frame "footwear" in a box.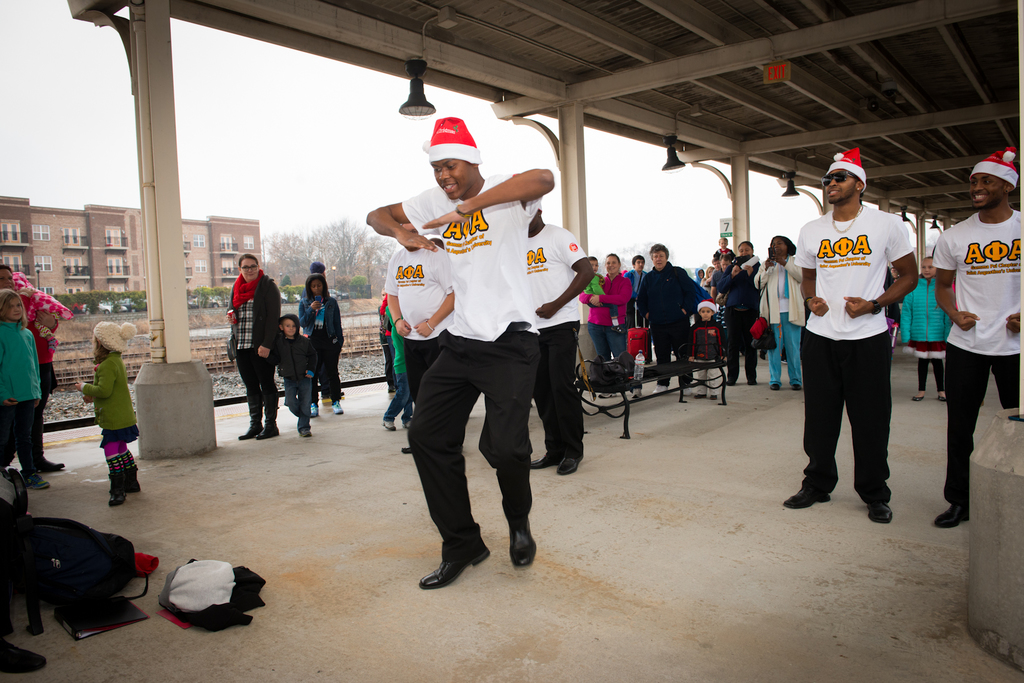
(257,423,278,436).
